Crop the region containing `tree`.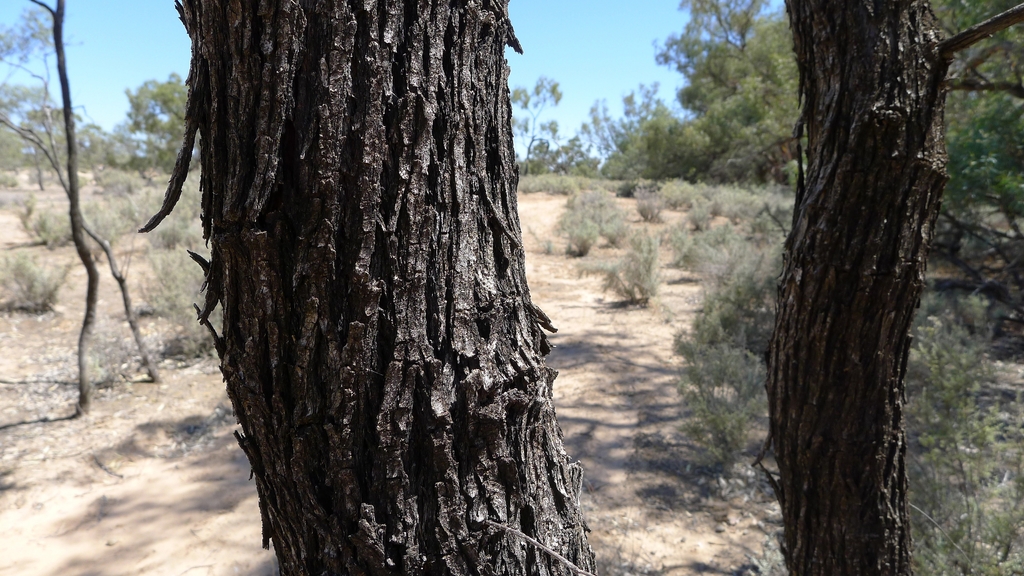
Crop region: [left=764, top=0, right=1023, bottom=575].
